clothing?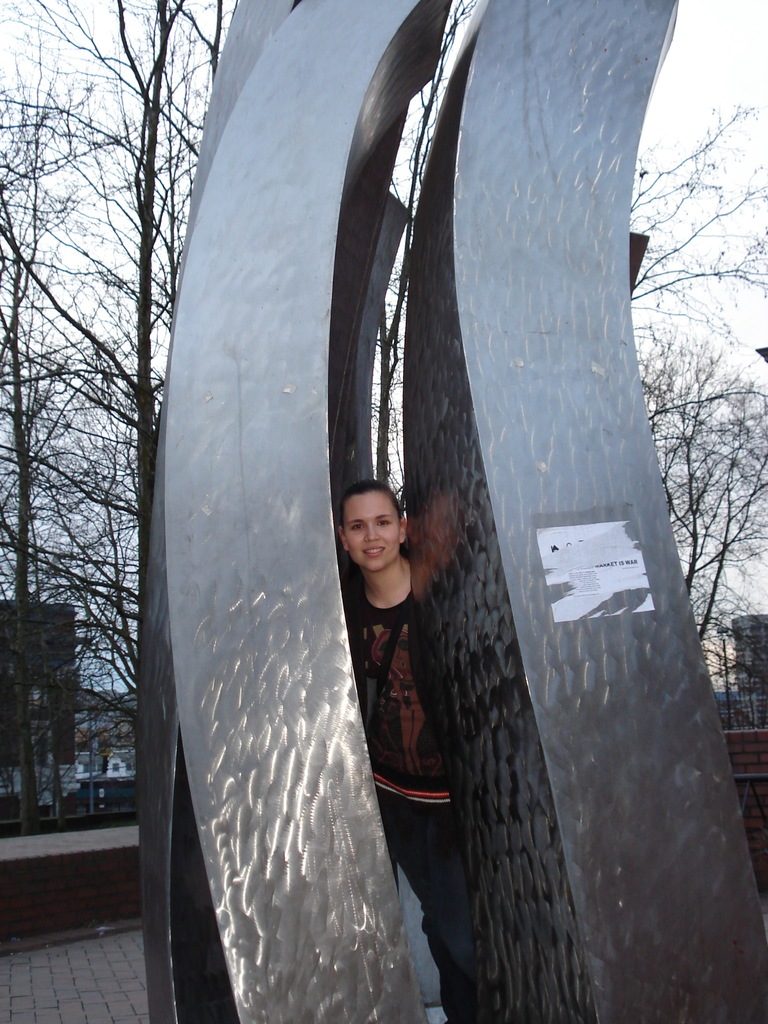
bbox=(349, 596, 447, 803)
